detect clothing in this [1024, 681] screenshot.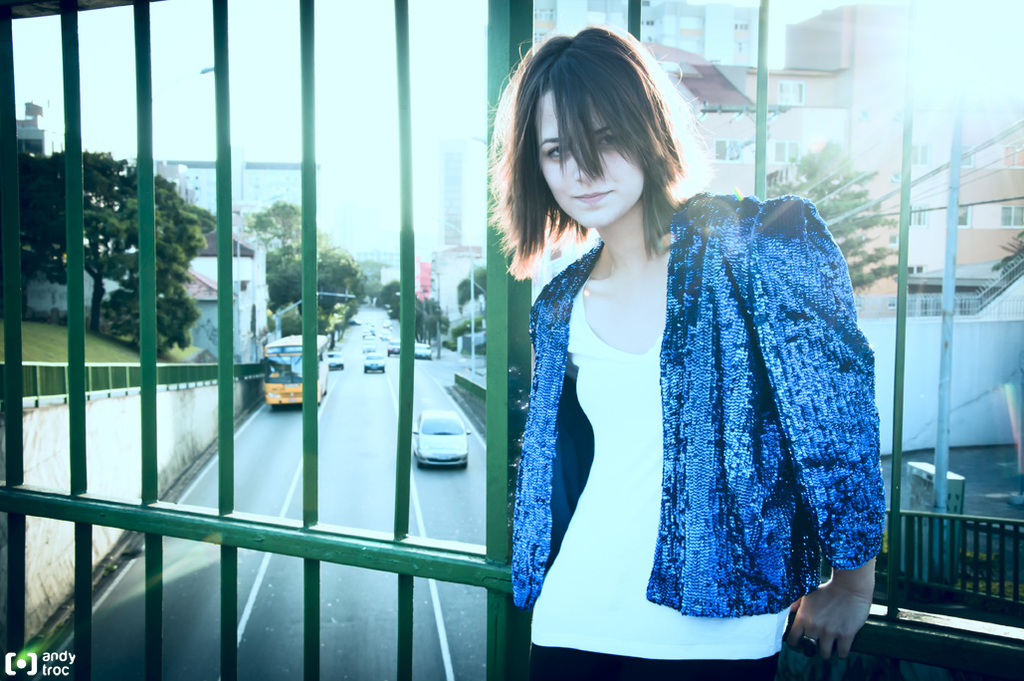
Detection: left=499, top=192, right=892, bottom=680.
